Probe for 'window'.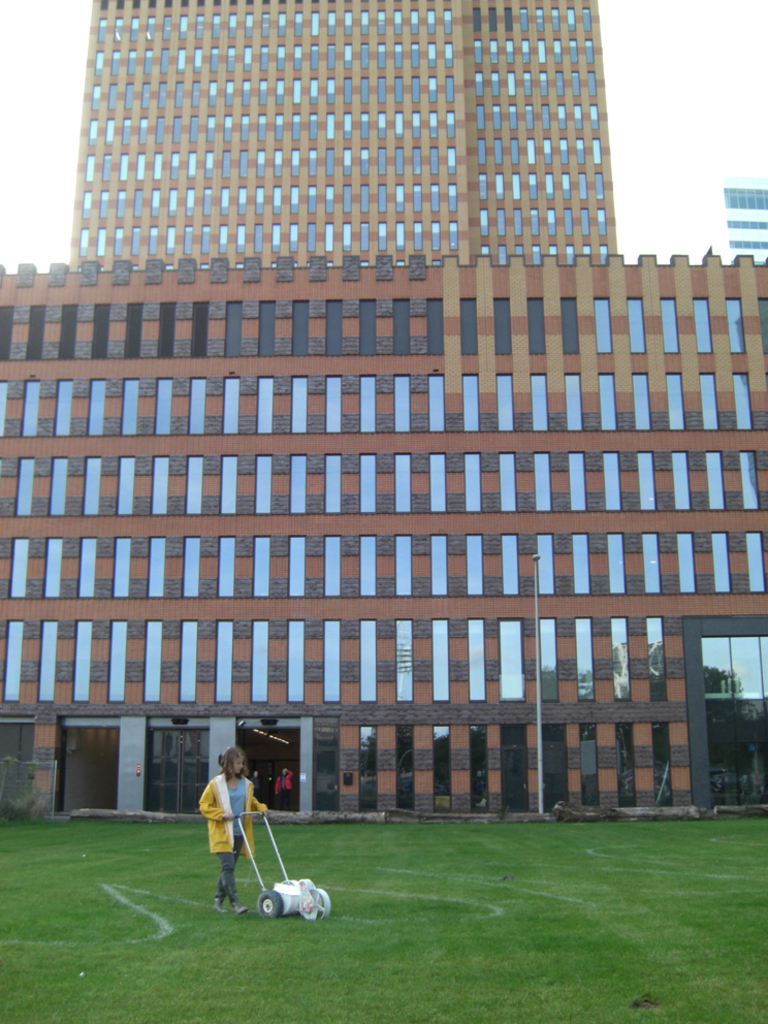
Probe result: 20/381/41/438.
